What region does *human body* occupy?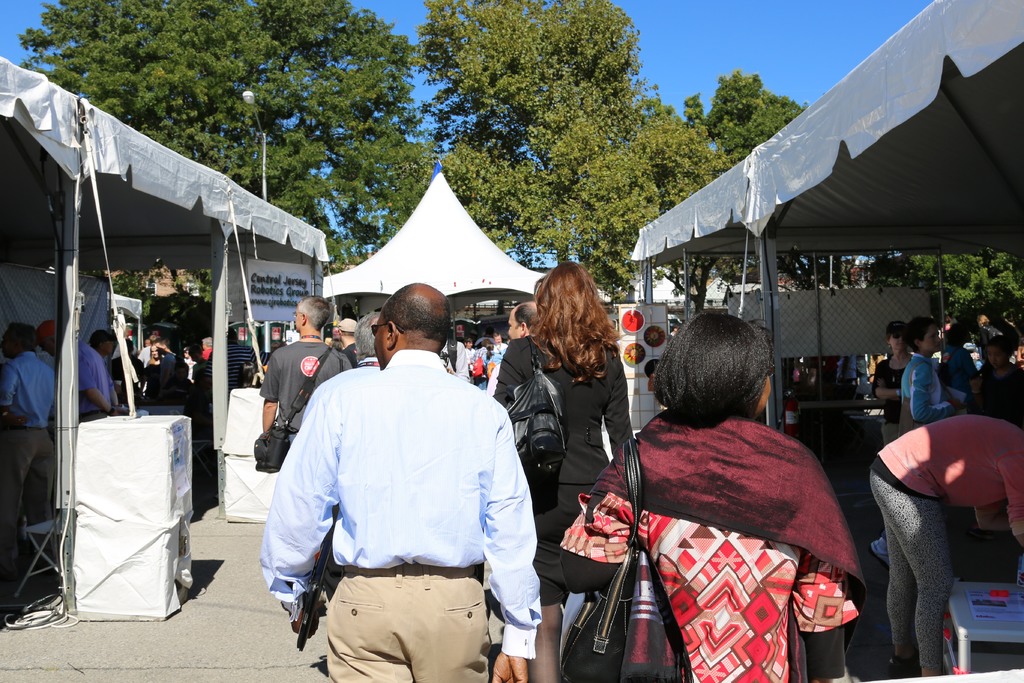
<box>902,320,955,425</box>.
